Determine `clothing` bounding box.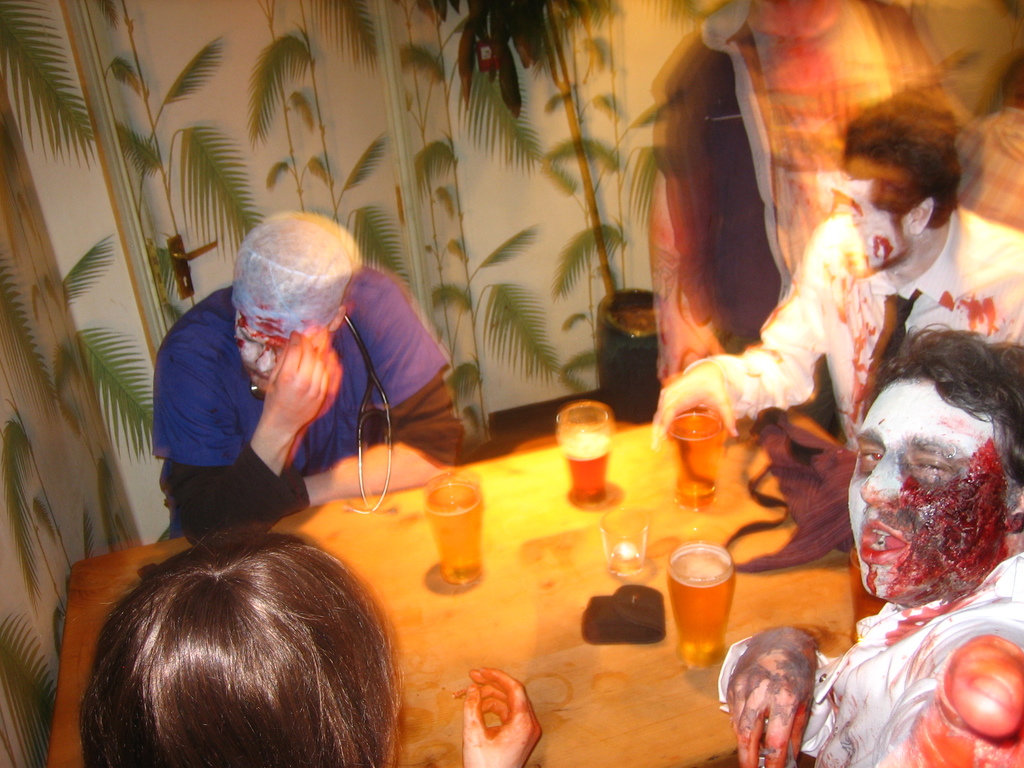
Determined: 124:242:432:567.
